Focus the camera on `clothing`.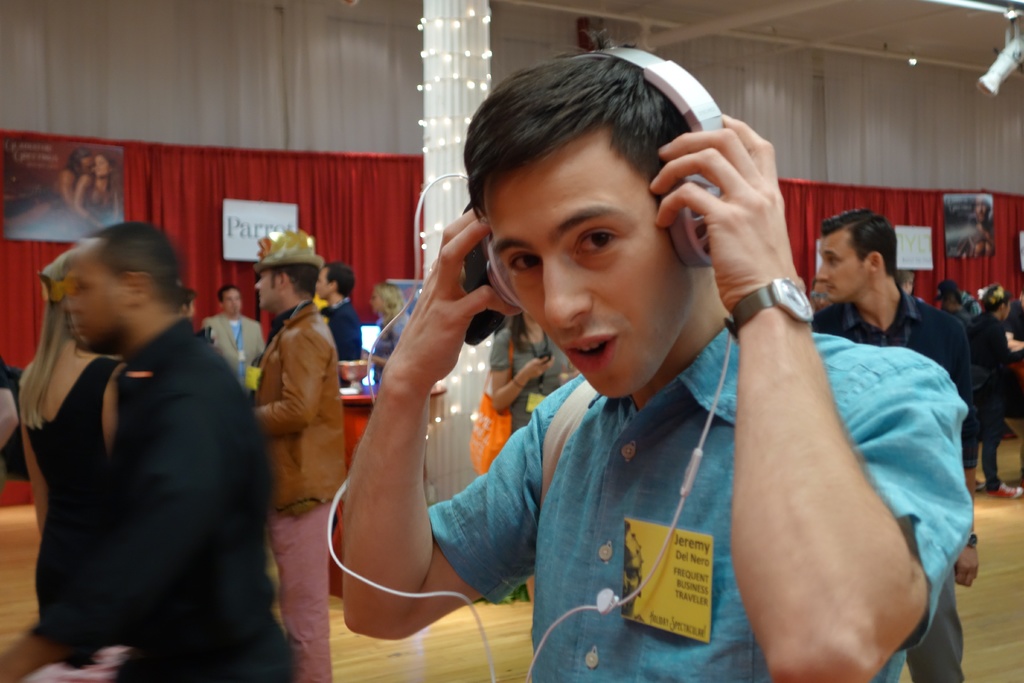
Focus region: 240, 289, 338, 679.
